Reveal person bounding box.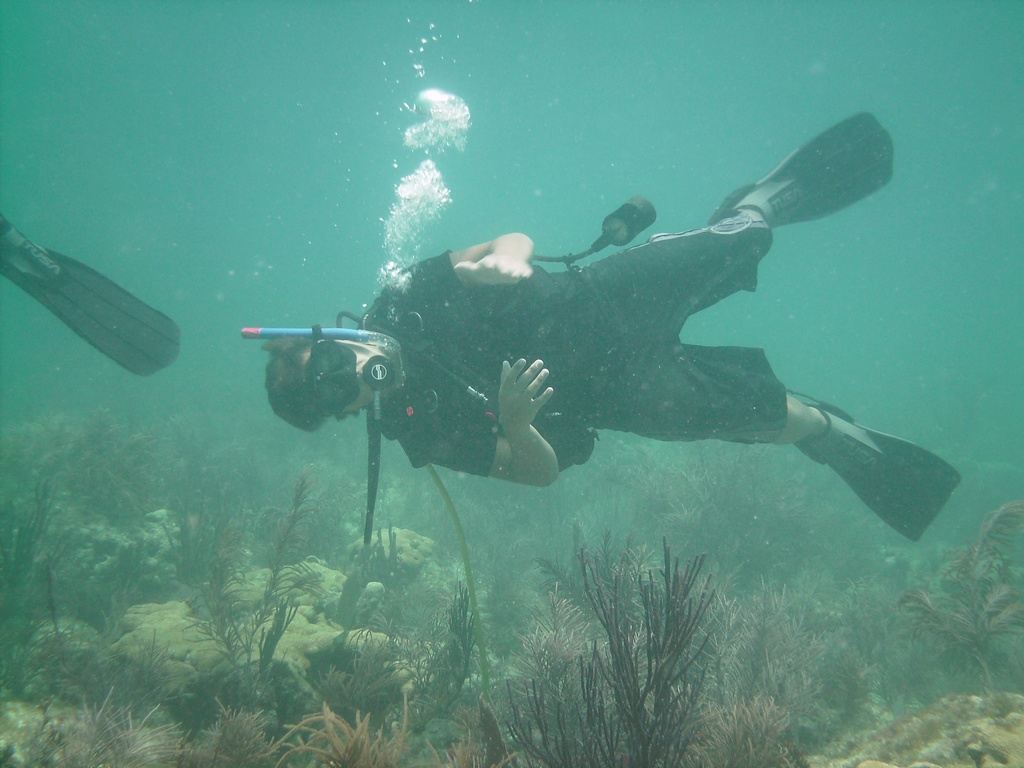
Revealed: left=267, top=112, right=962, bottom=541.
